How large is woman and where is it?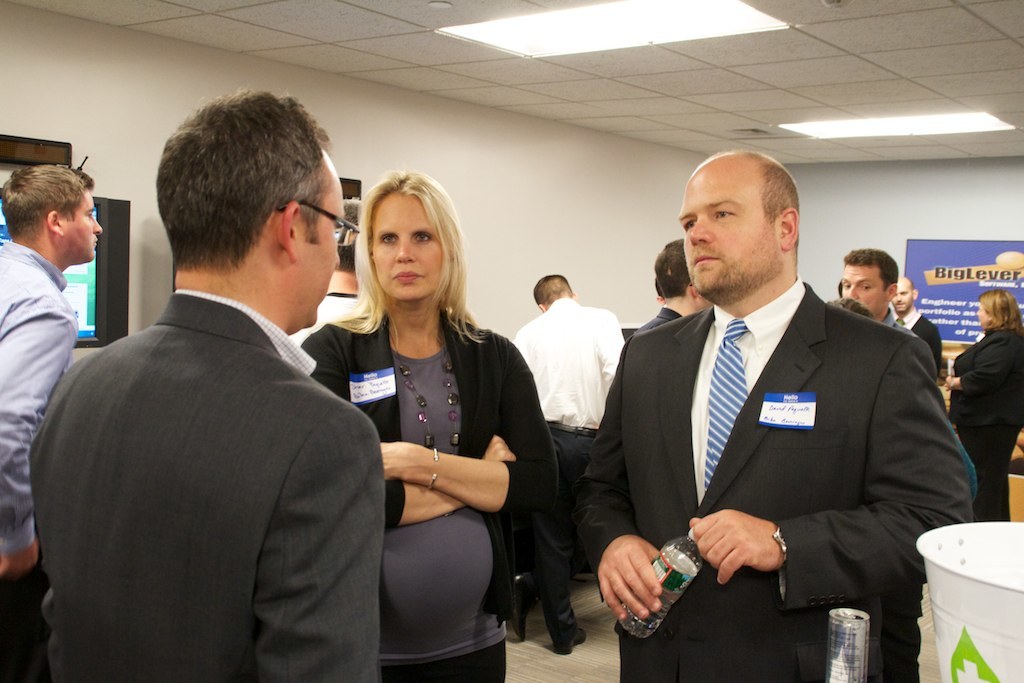
Bounding box: left=945, top=275, right=1023, bottom=528.
